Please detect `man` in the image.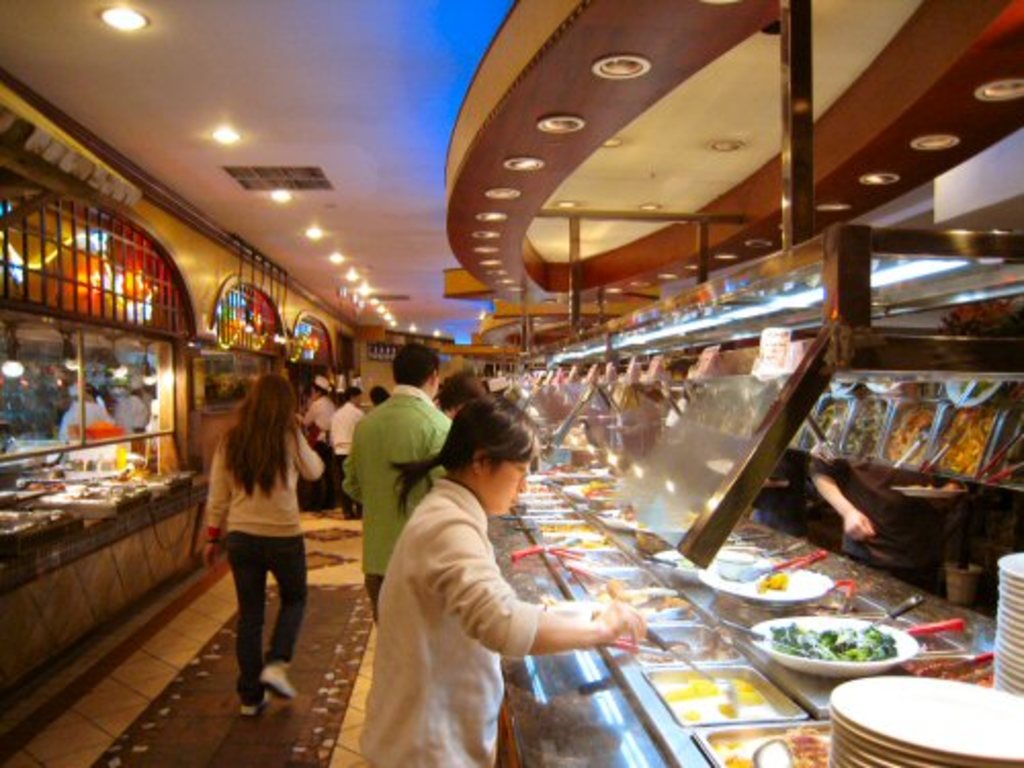
{"left": 344, "top": 348, "right": 459, "bottom": 623}.
